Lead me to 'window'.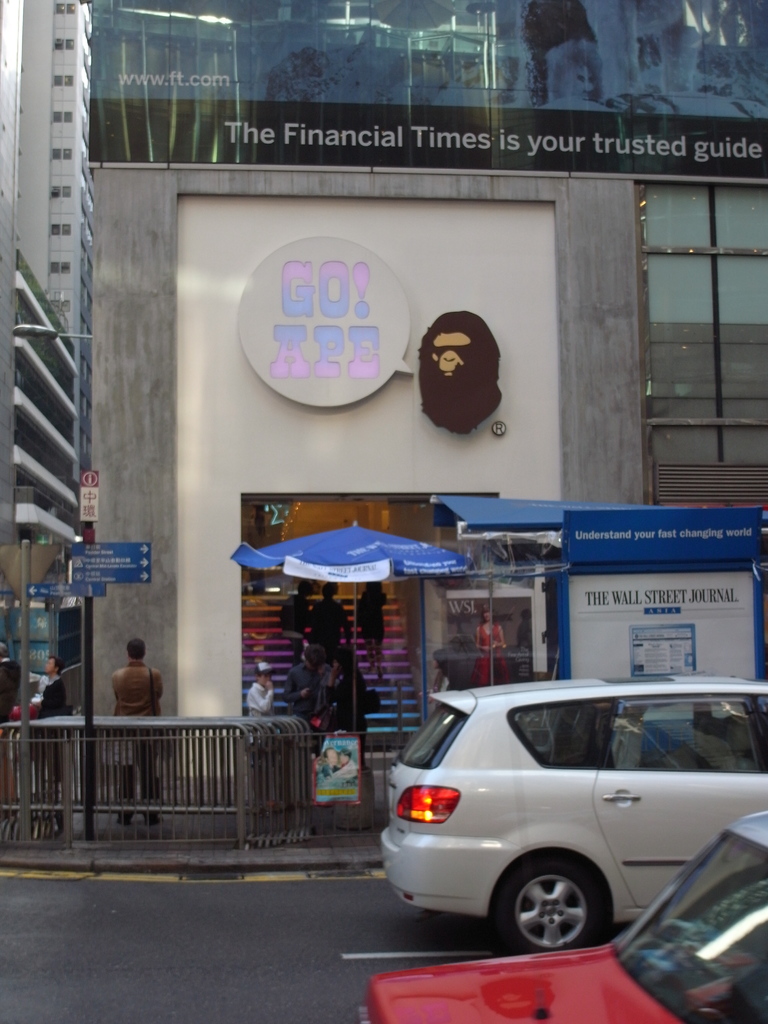
Lead to <bbox>509, 700, 618, 779</bbox>.
